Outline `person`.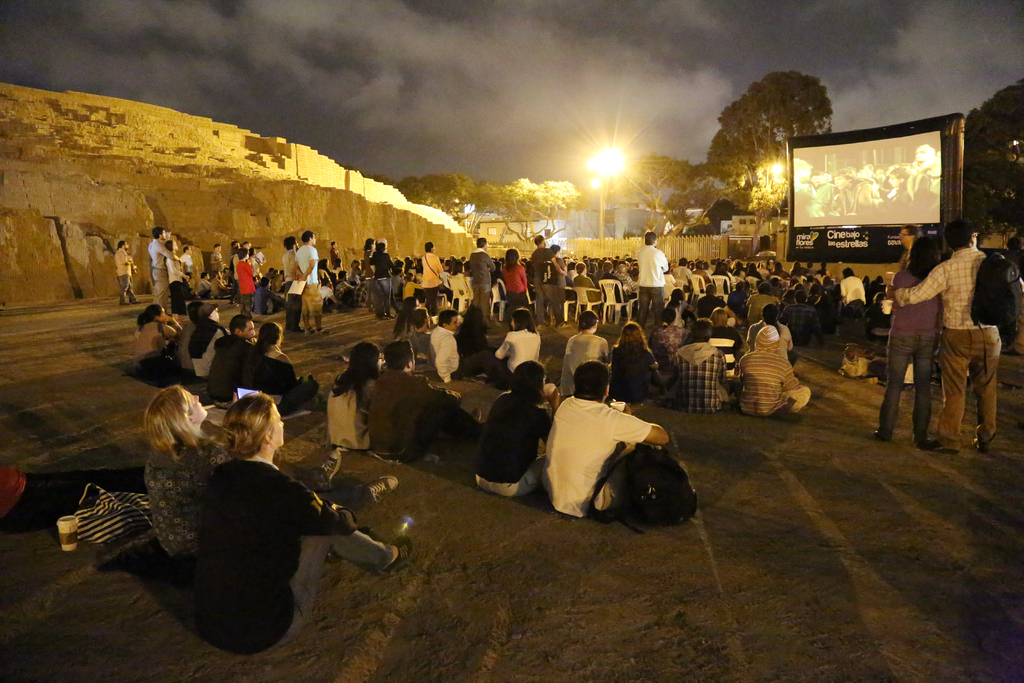
Outline: x1=628 y1=258 x2=642 y2=272.
